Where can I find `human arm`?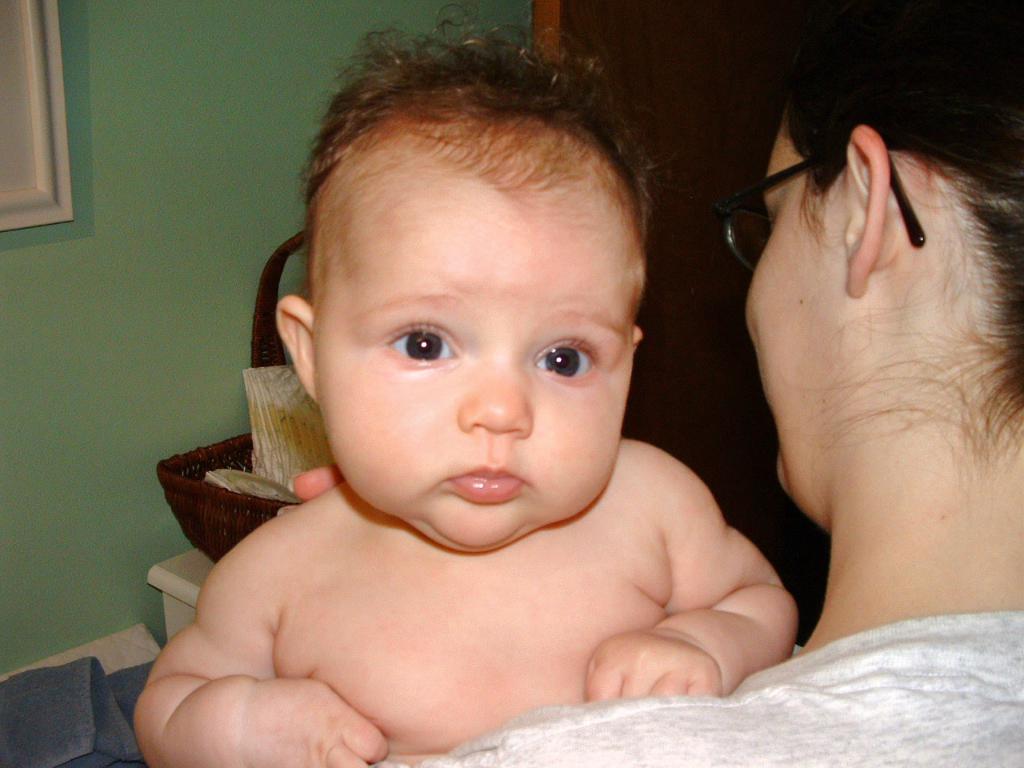
You can find it at x1=273 y1=451 x2=343 y2=513.
